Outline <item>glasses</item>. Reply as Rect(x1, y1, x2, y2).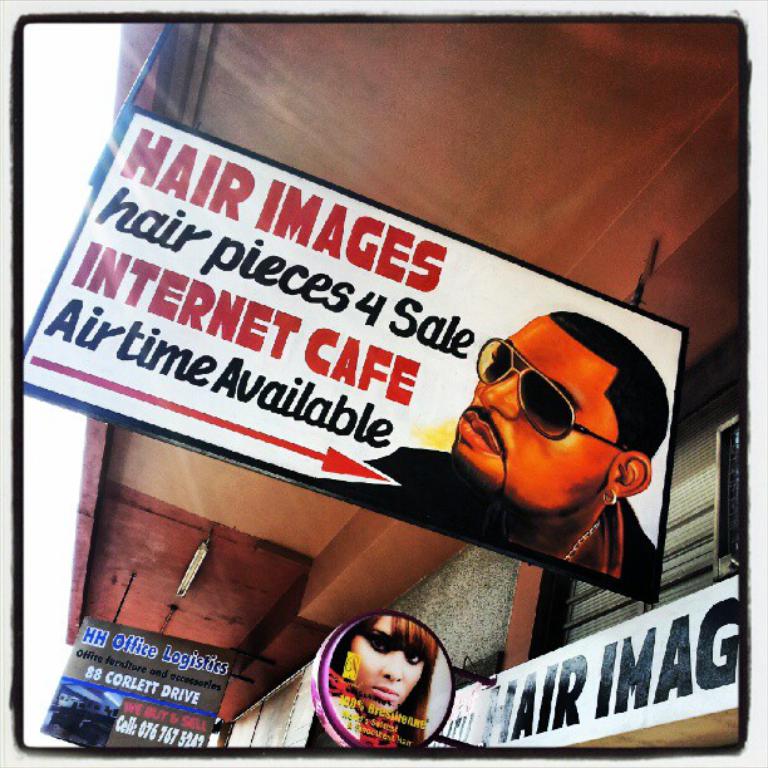
Rect(474, 338, 625, 448).
